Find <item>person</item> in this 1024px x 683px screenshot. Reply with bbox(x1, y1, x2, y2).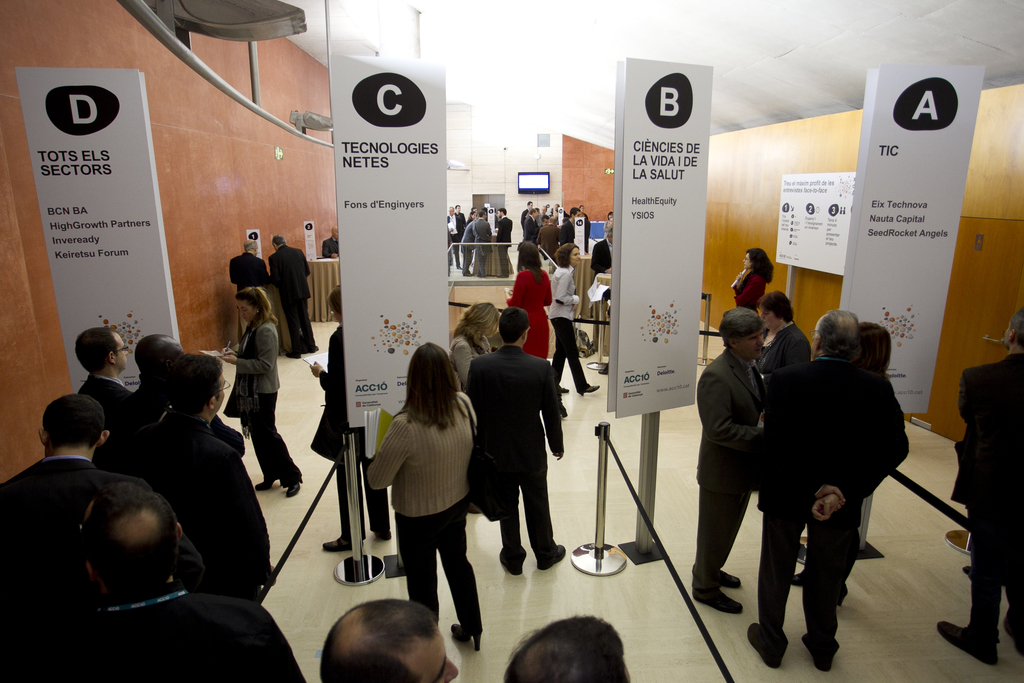
bbox(76, 327, 134, 415).
